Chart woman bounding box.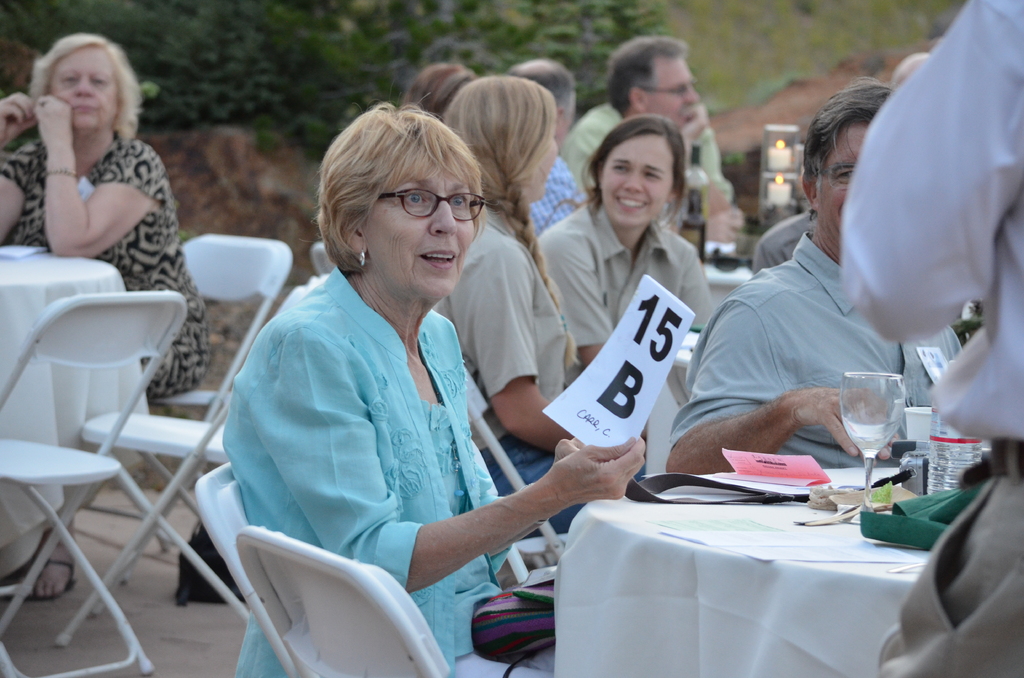
Charted: Rect(429, 72, 648, 536).
